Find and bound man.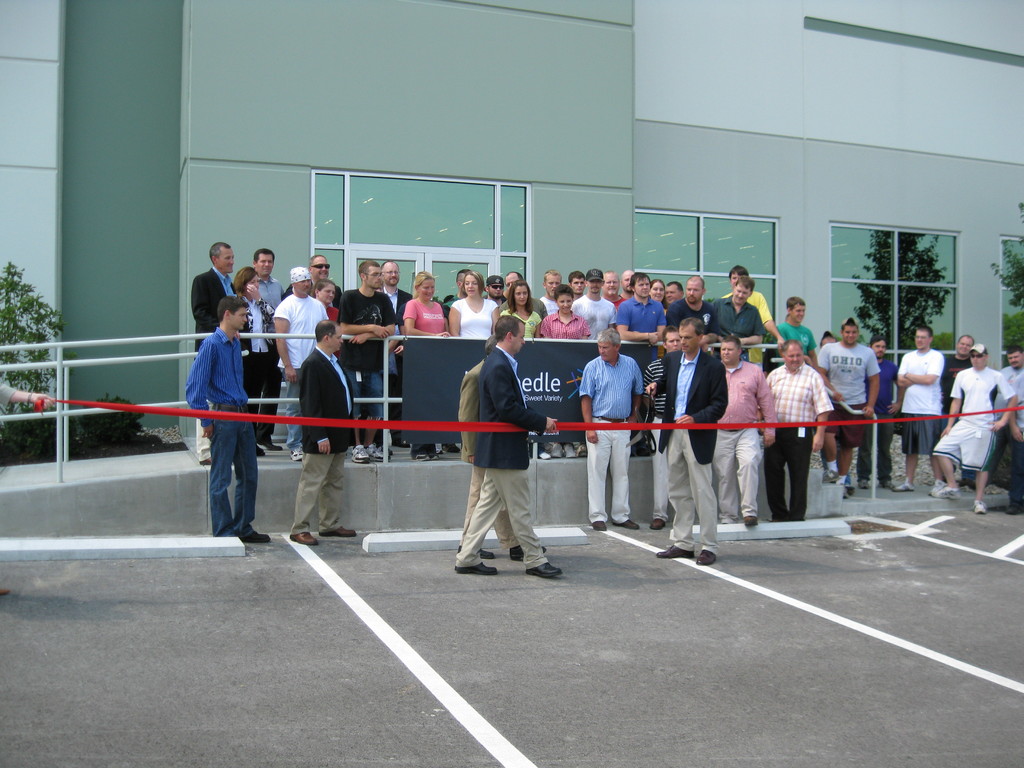
Bound: <region>935, 346, 1018, 515</region>.
